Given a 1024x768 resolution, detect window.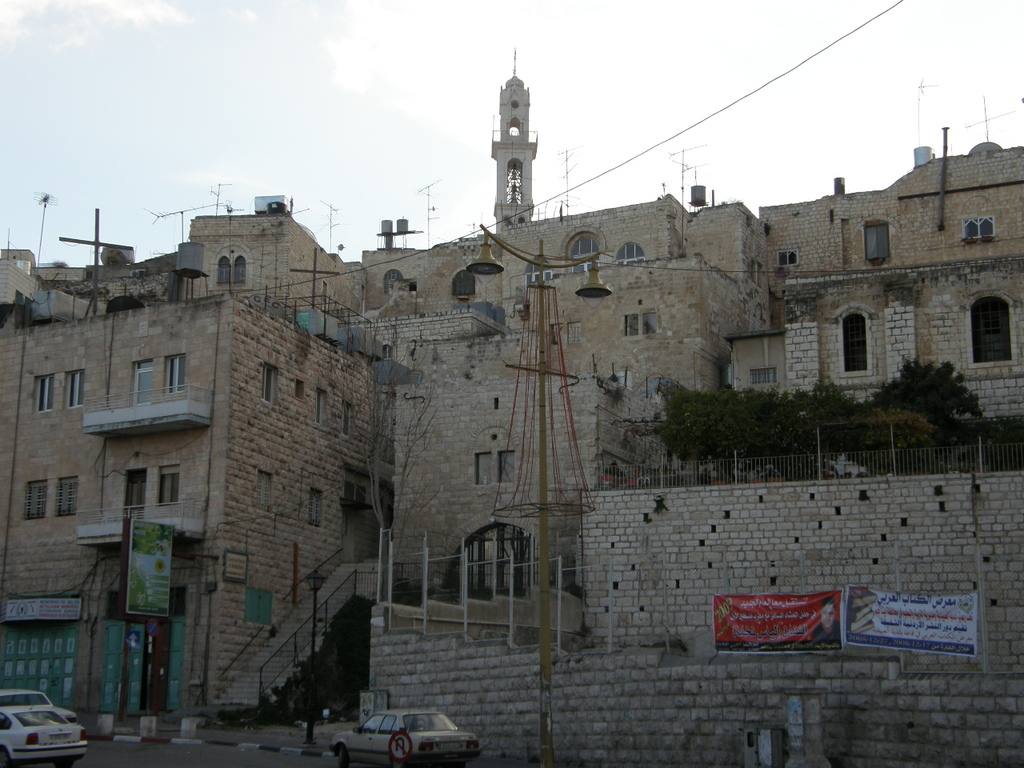
pyautogui.locateOnScreen(613, 242, 650, 262).
